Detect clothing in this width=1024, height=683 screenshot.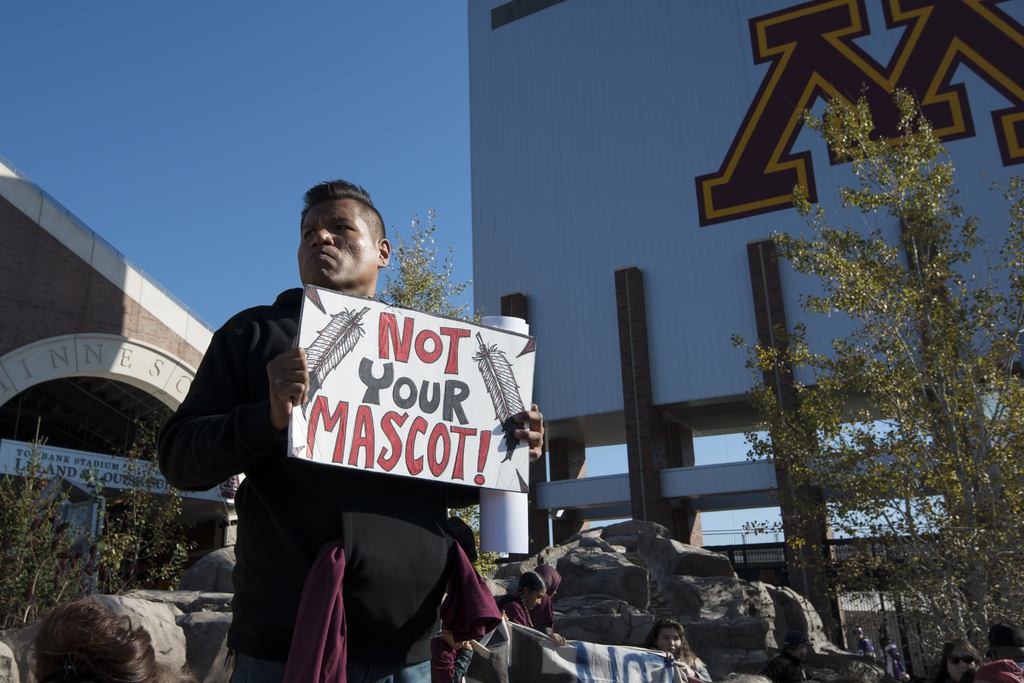
Detection: 886:639:904:680.
